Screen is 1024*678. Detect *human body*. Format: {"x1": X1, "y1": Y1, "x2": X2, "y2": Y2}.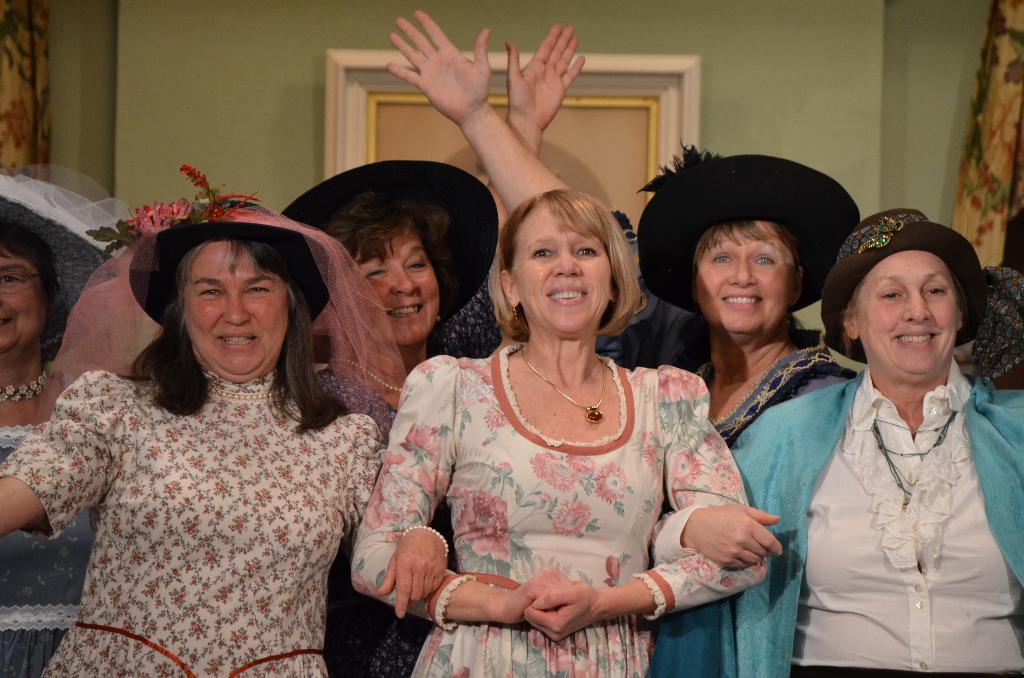
{"x1": 636, "y1": 370, "x2": 1023, "y2": 677}.
